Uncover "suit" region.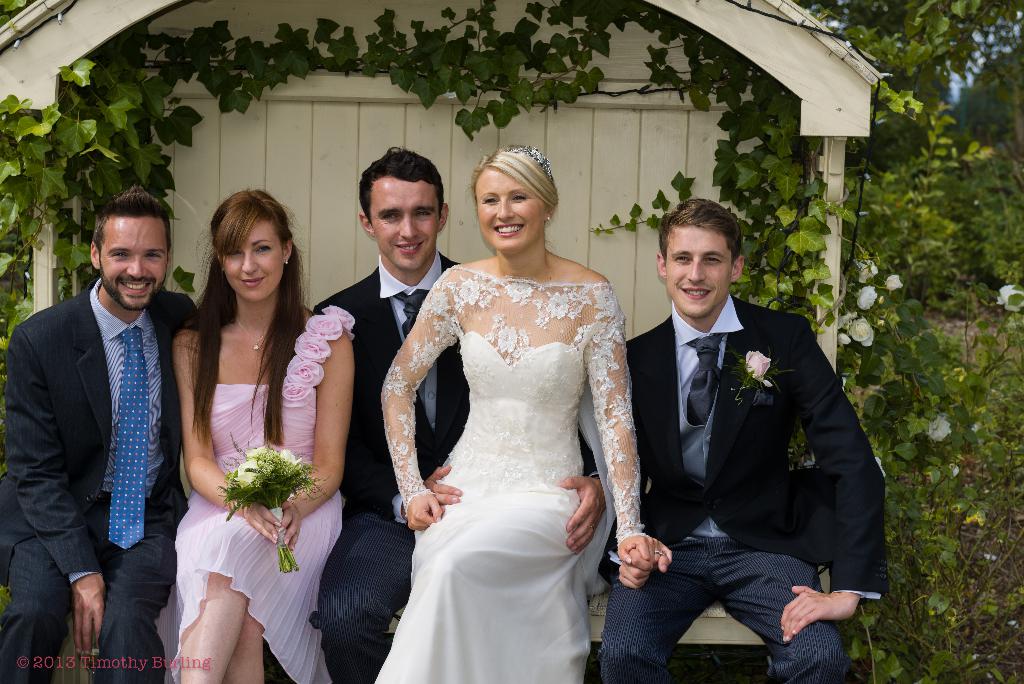
Uncovered: (left=0, top=277, right=201, bottom=683).
